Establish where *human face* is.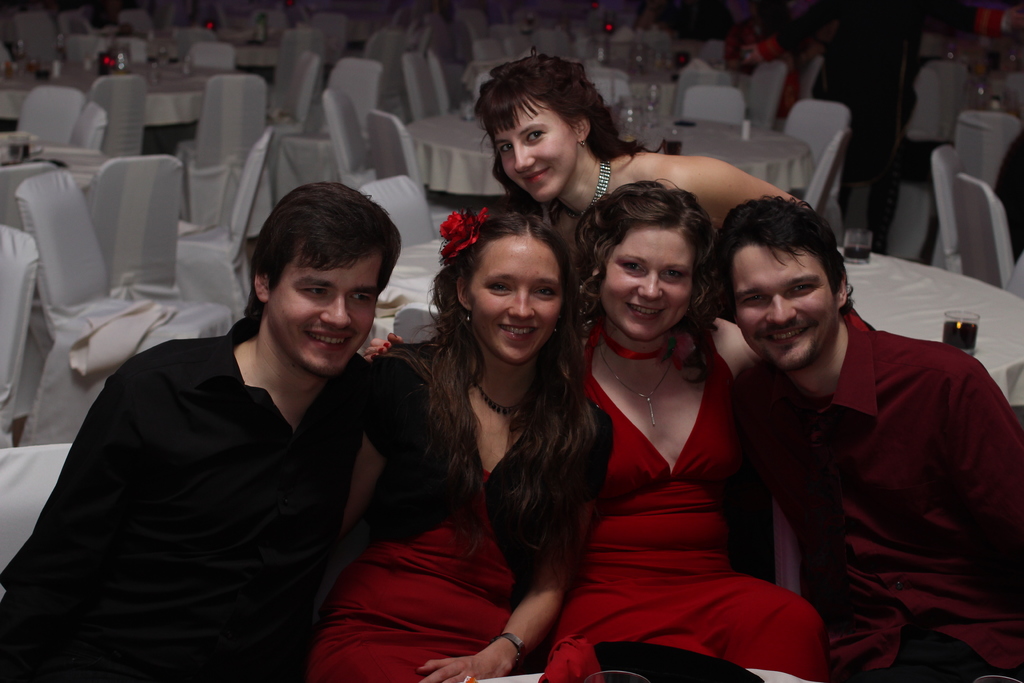
Established at region(740, 241, 837, 367).
